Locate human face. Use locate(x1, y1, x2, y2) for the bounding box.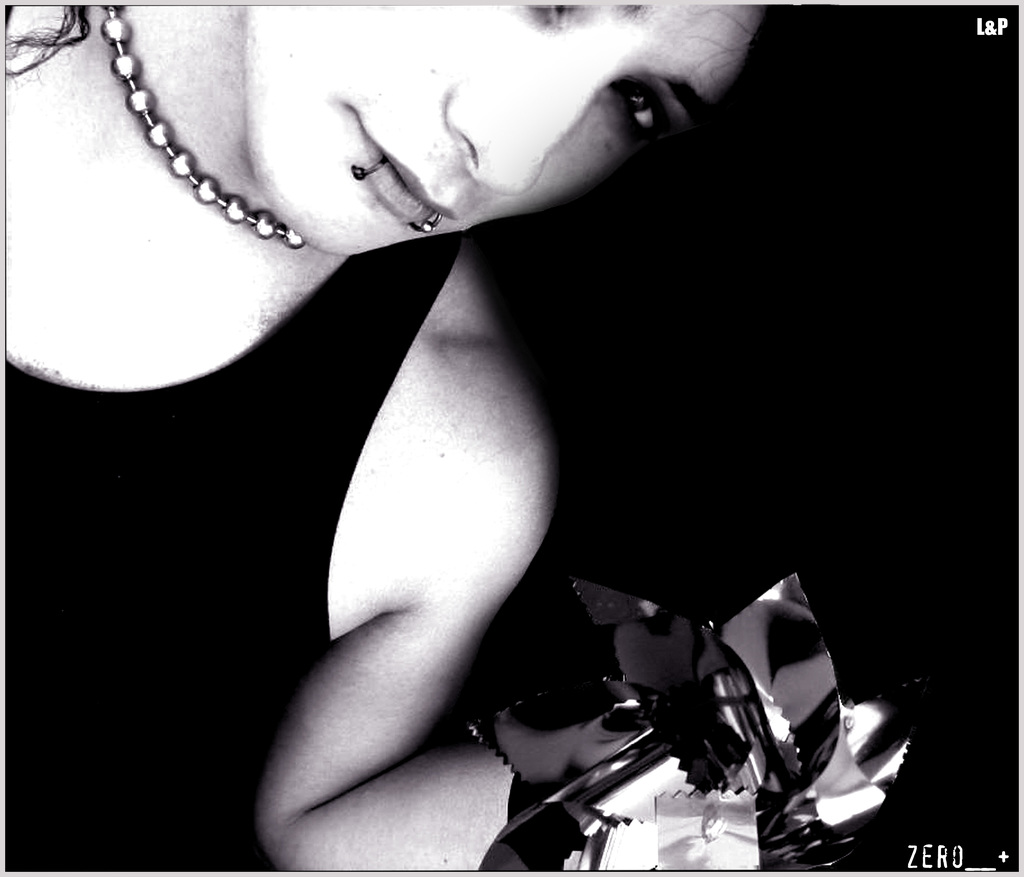
locate(241, 1, 757, 258).
